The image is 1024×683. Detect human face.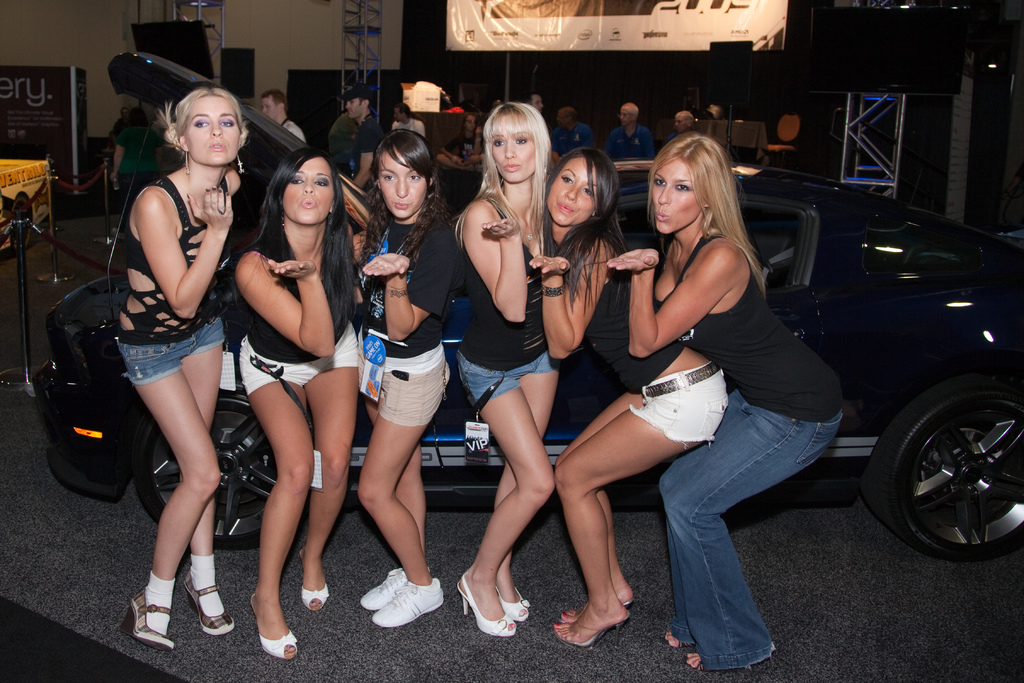
Detection: BBox(378, 145, 426, 222).
